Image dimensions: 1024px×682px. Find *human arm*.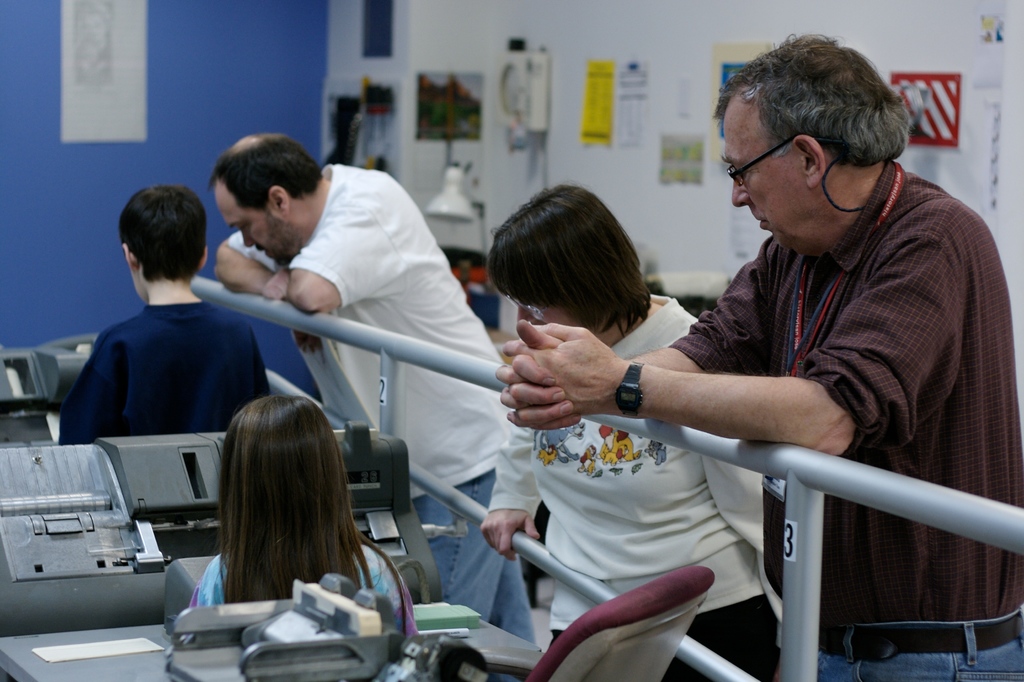
716,450,845,641.
